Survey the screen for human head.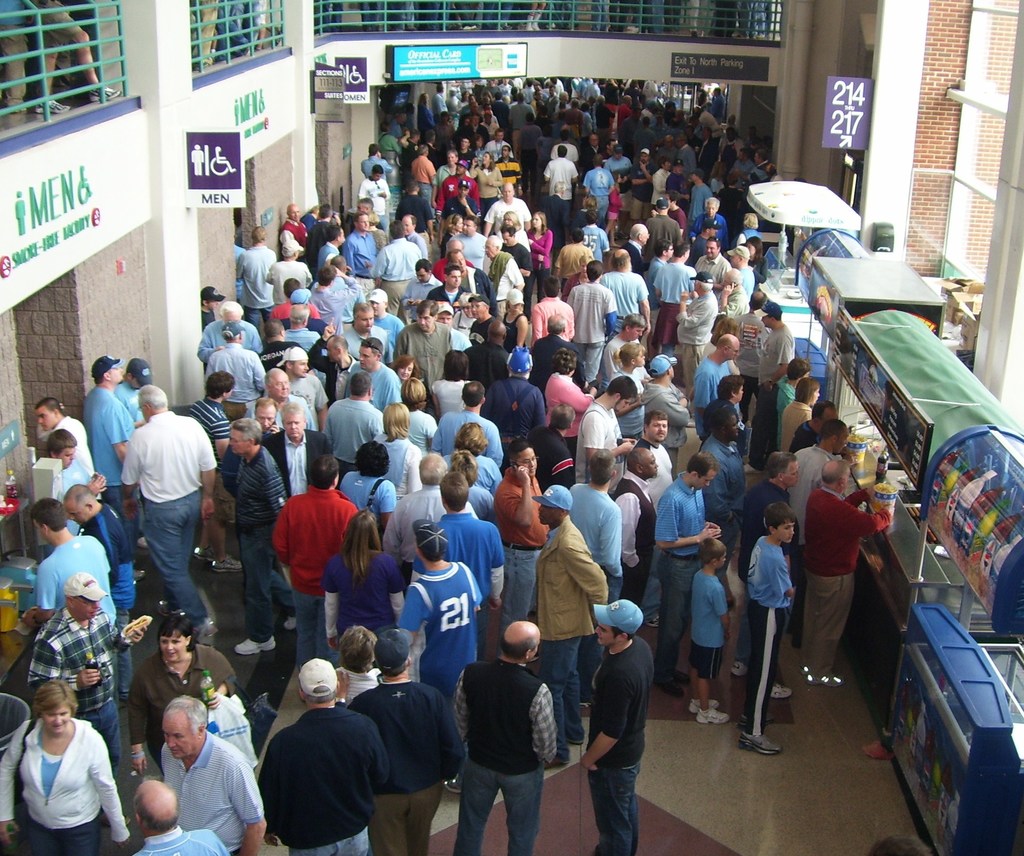
Survey found: <bbox>263, 319, 287, 341</bbox>.
